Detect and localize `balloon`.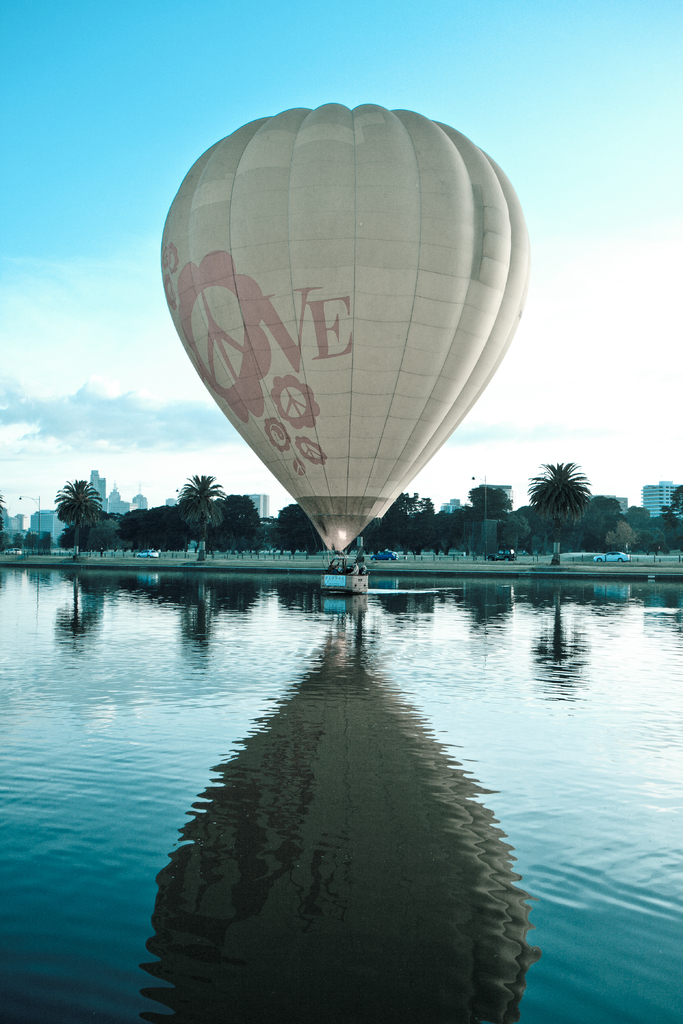
Localized at rect(160, 106, 532, 550).
